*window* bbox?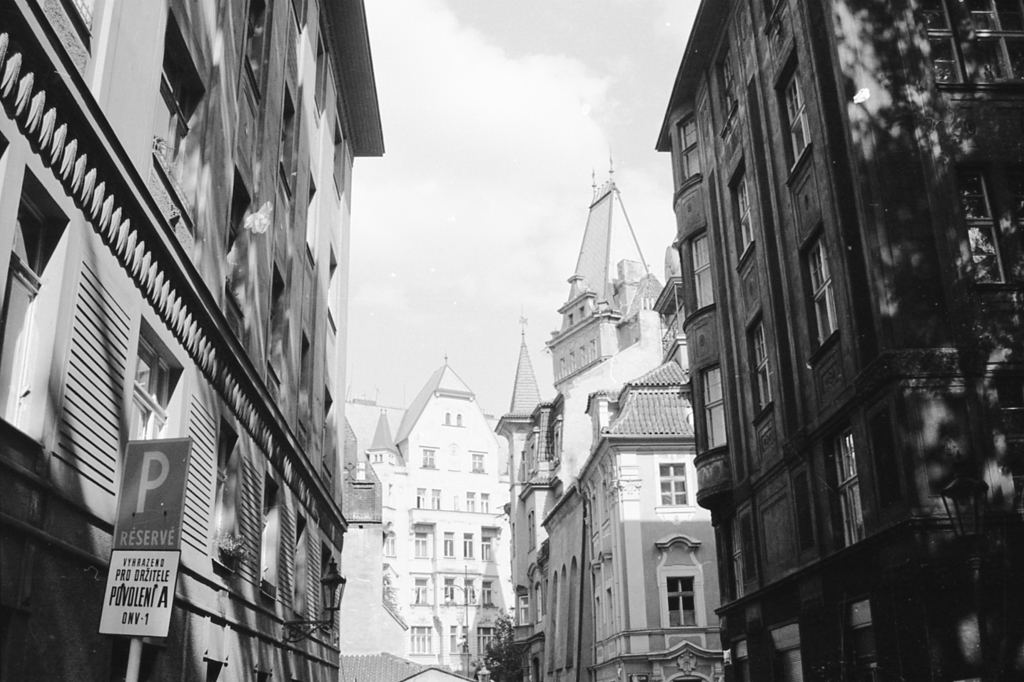
left=692, top=368, right=731, bottom=457
